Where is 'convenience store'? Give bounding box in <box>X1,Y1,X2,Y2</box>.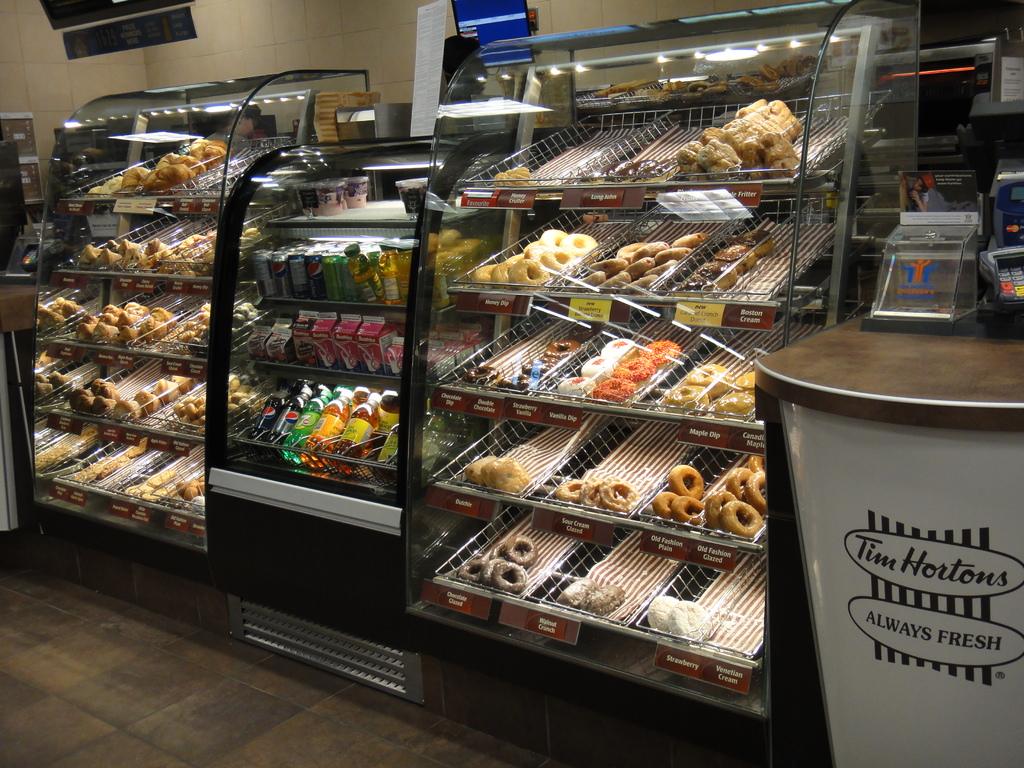
<box>0,0,1023,767</box>.
